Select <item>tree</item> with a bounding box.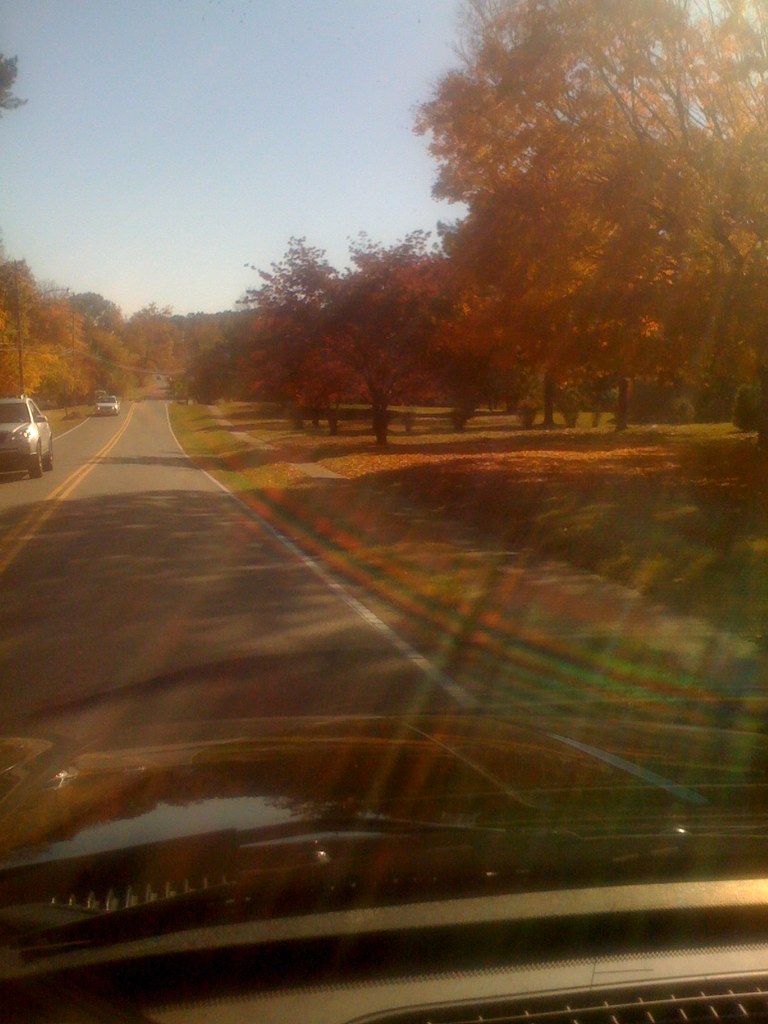
locate(0, 256, 238, 403).
